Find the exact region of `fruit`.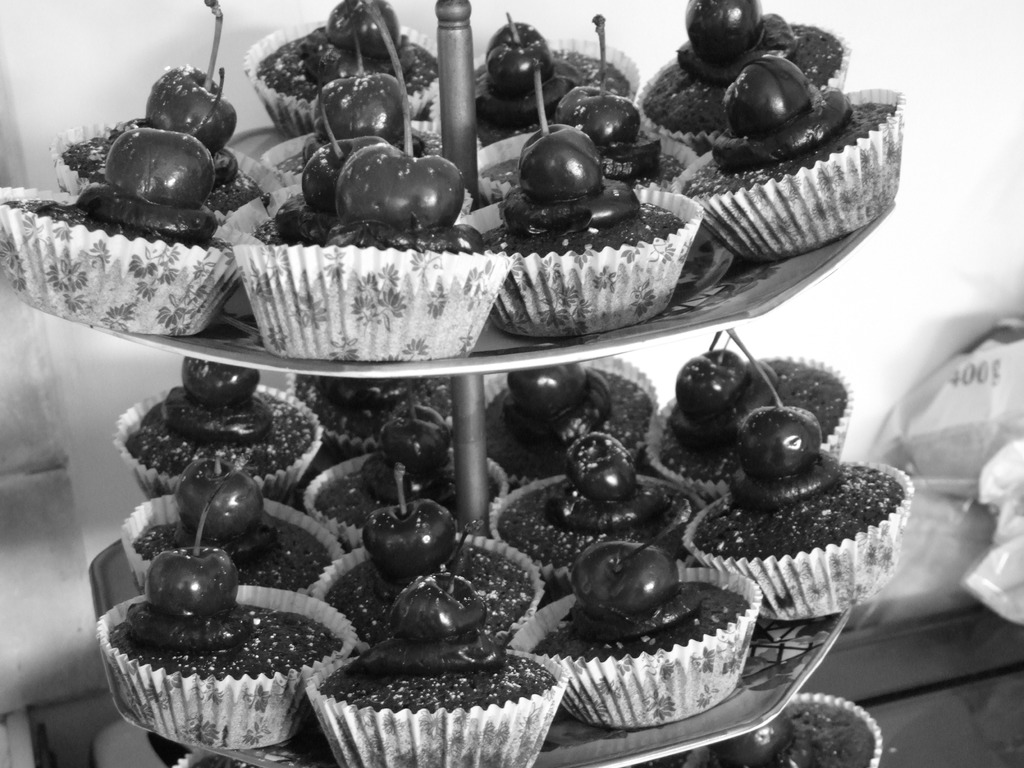
Exact region: 508 363 588 419.
